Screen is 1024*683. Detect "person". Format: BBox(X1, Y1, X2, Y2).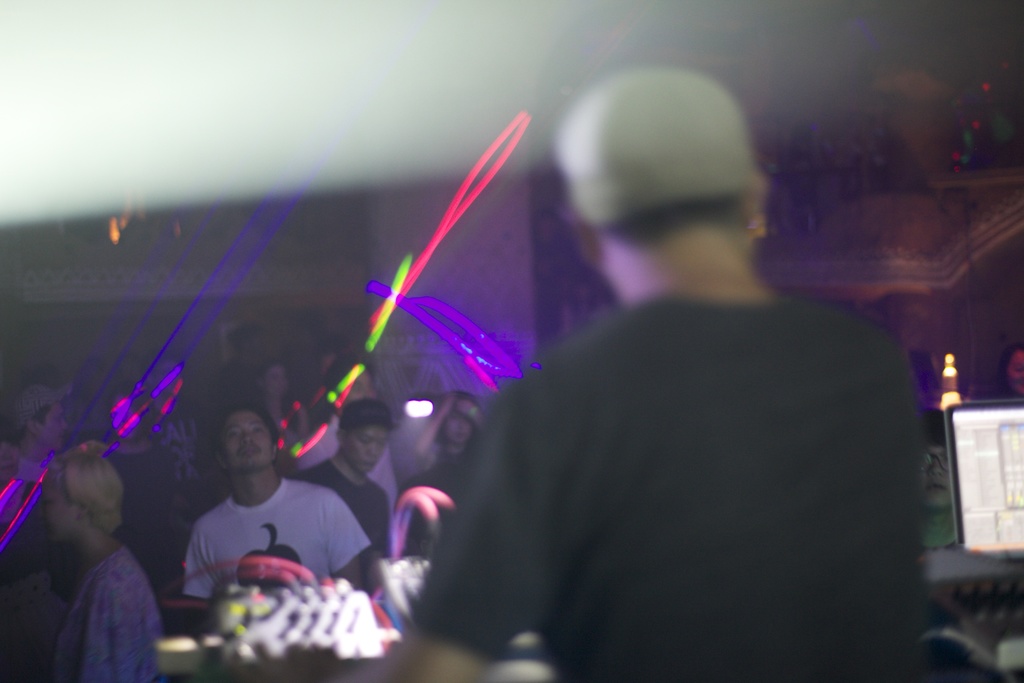
BBox(184, 409, 371, 596).
